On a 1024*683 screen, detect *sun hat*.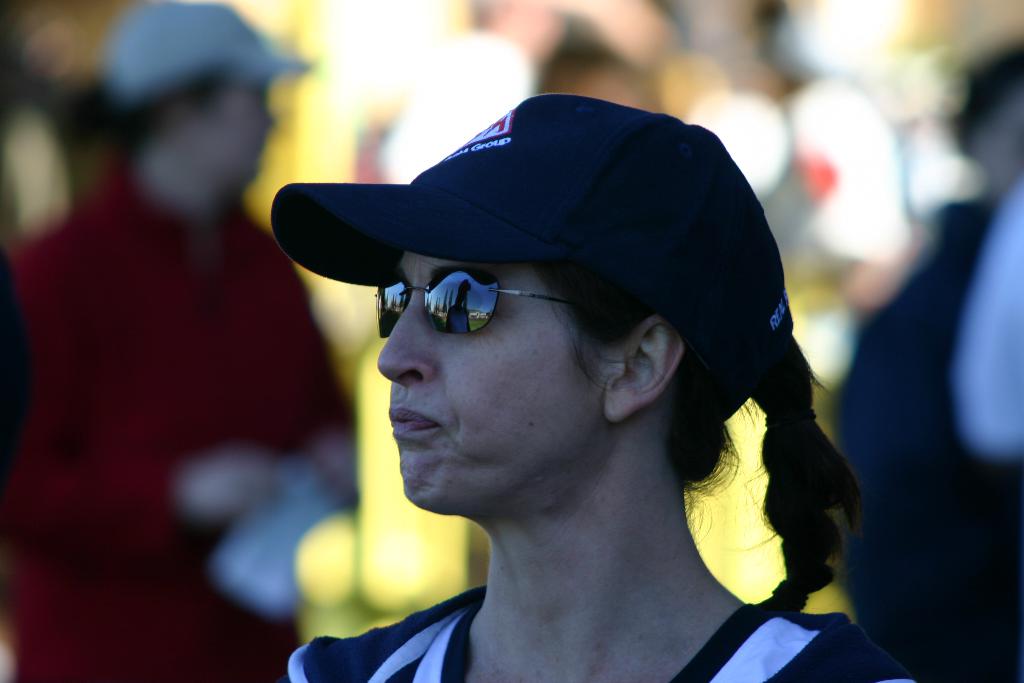
{"x1": 255, "y1": 93, "x2": 796, "y2": 372}.
